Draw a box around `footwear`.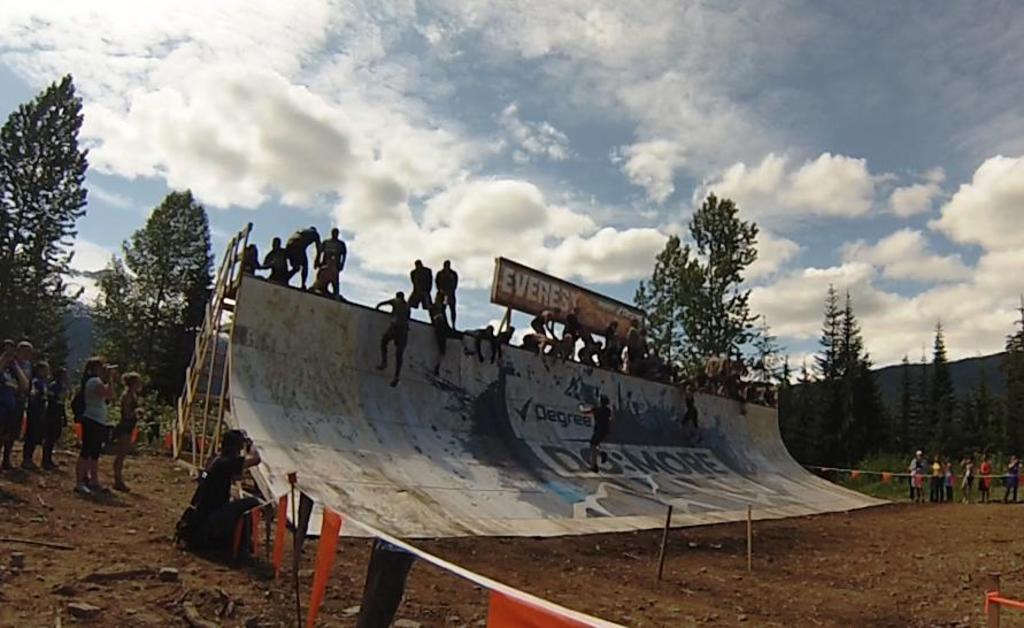
122,477,132,492.
